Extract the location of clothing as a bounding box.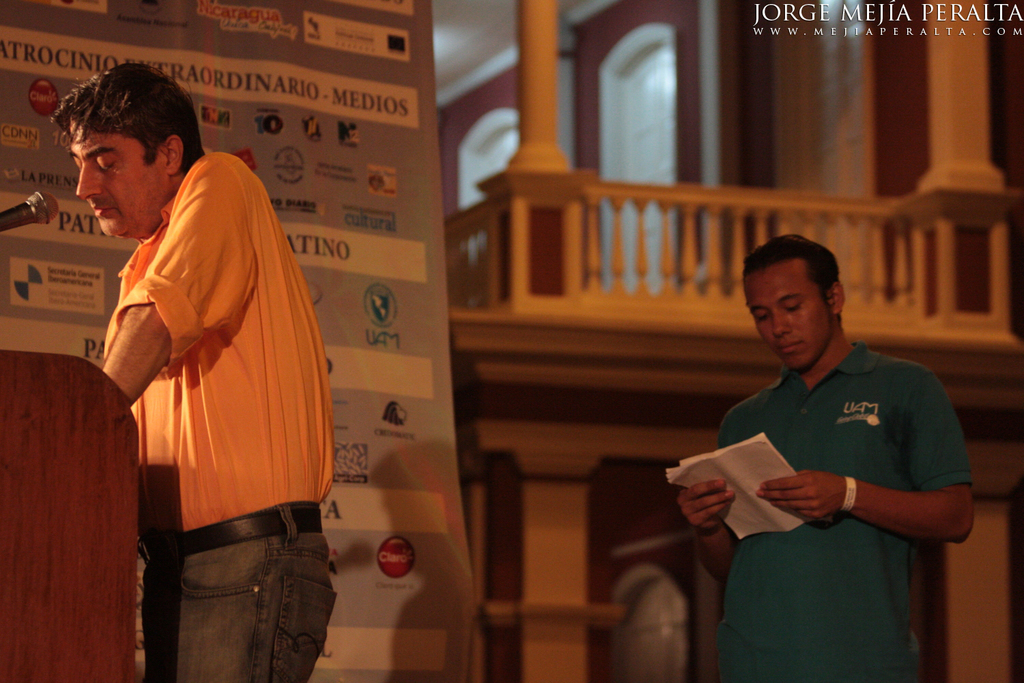
locate(98, 113, 318, 610).
